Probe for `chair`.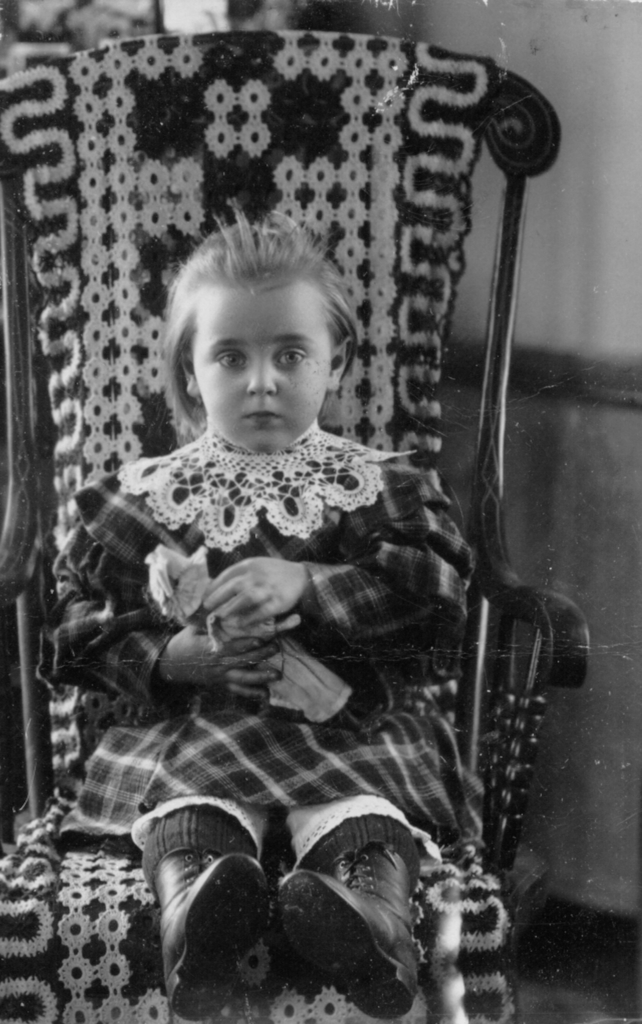
Probe result: detection(0, 18, 602, 1023).
